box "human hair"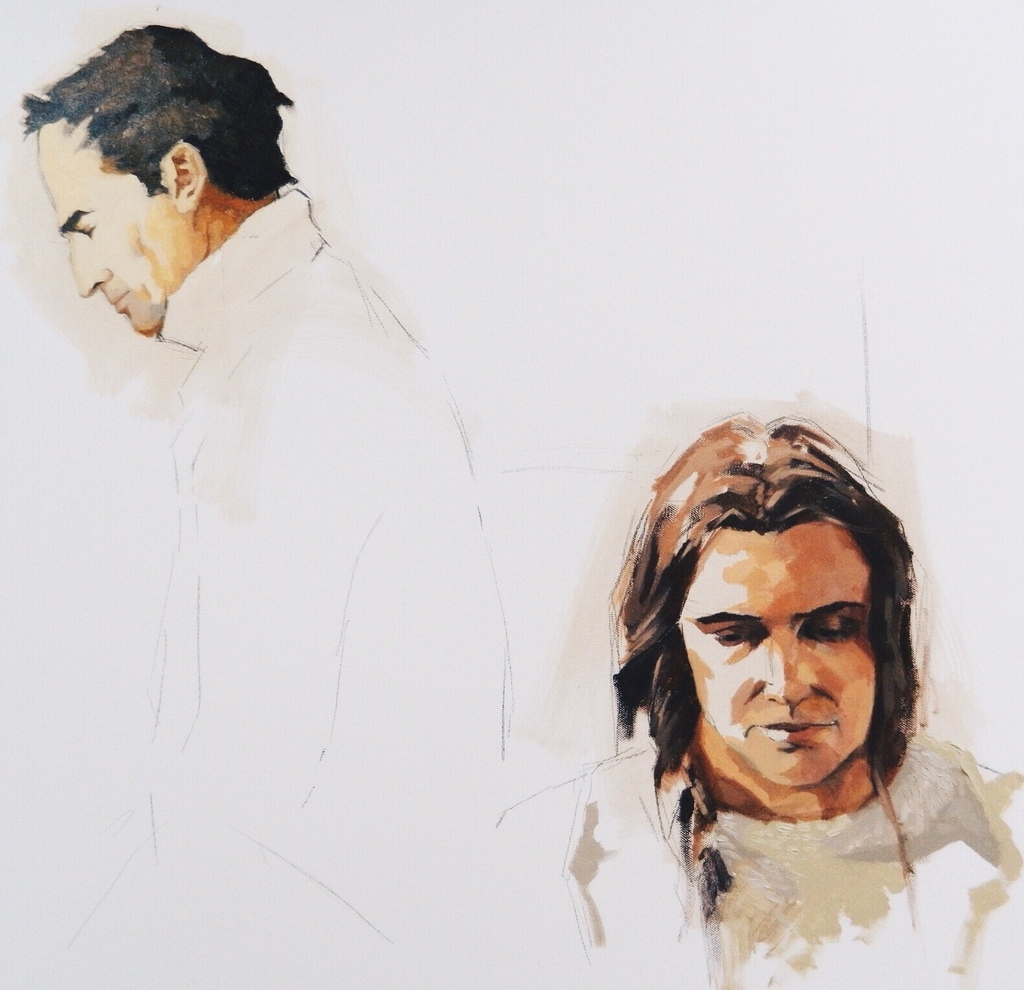
rect(22, 12, 302, 203)
